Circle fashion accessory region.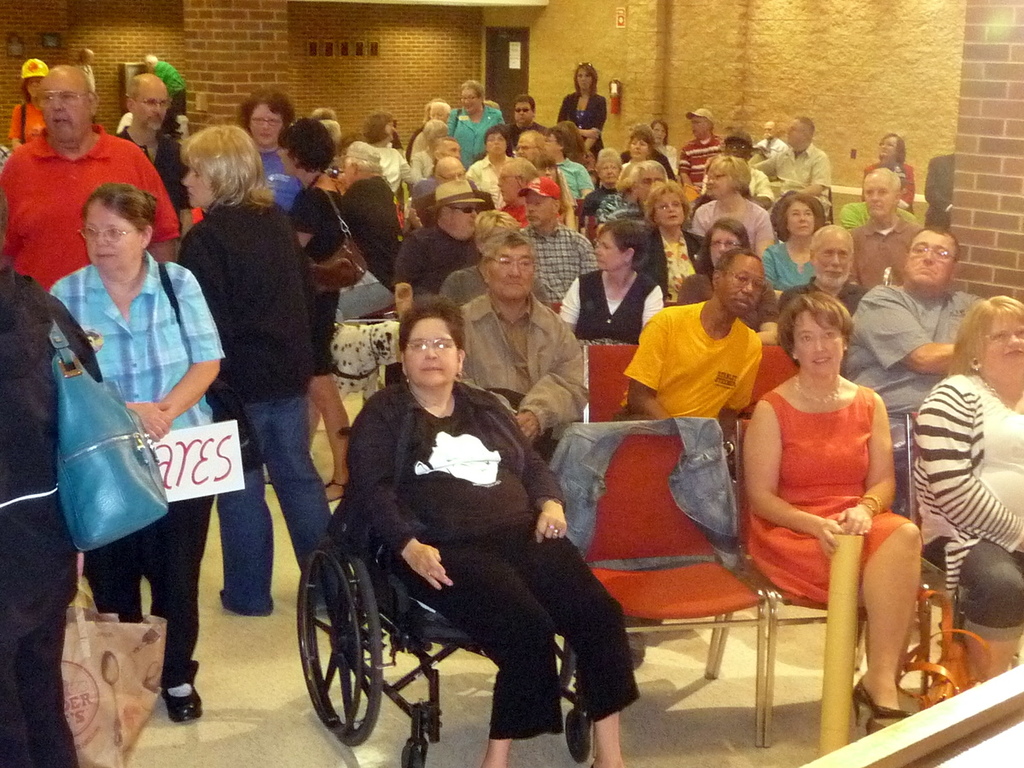
Region: left=899, top=585, right=993, bottom=712.
